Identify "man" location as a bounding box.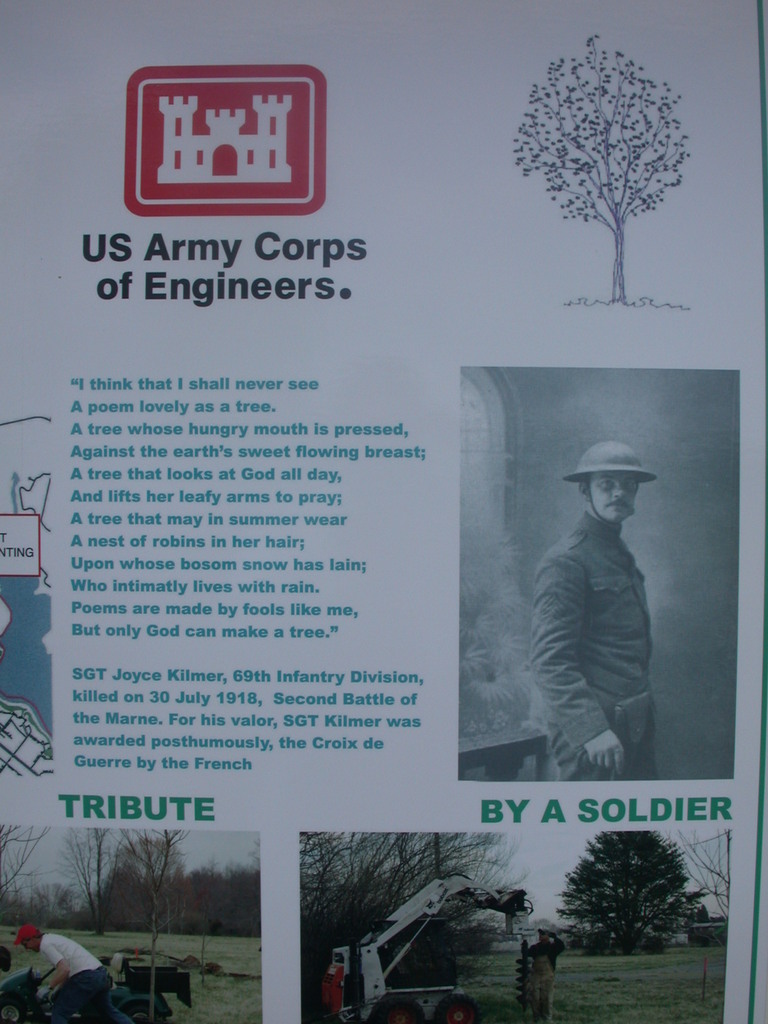
[x1=514, y1=442, x2=680, y2=799].
